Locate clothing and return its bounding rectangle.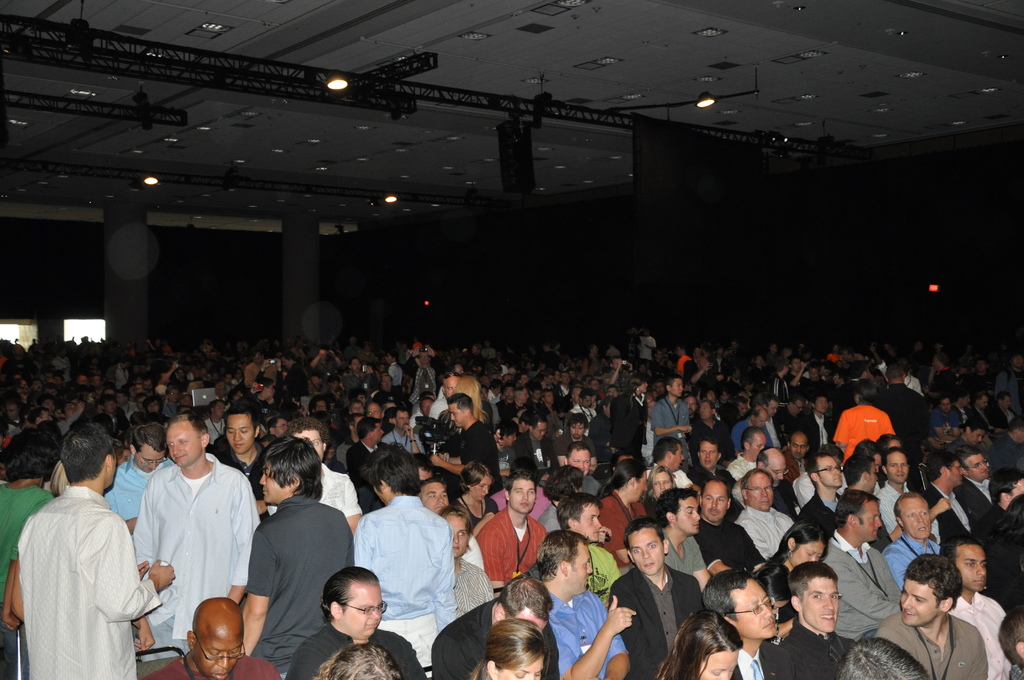
select_region(280, 624, 422, 679).
